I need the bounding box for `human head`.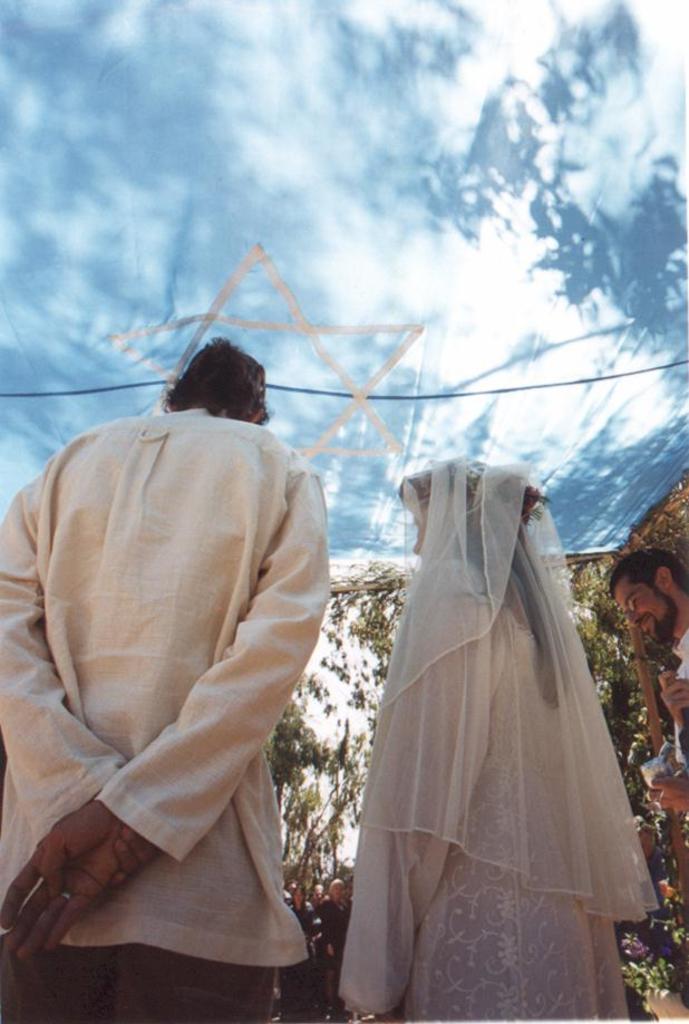
Here it is: x1=288 y1=886 x2=307 y2=907.
